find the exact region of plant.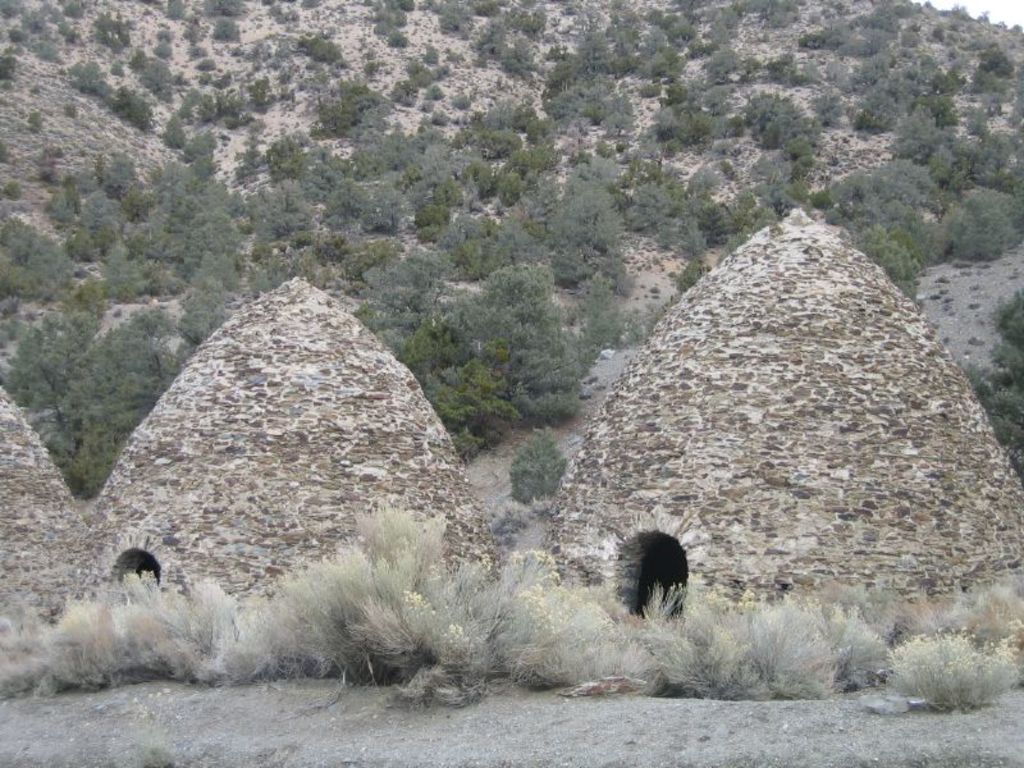
Exact region: <region>214, 0, 246, 15</region>.
